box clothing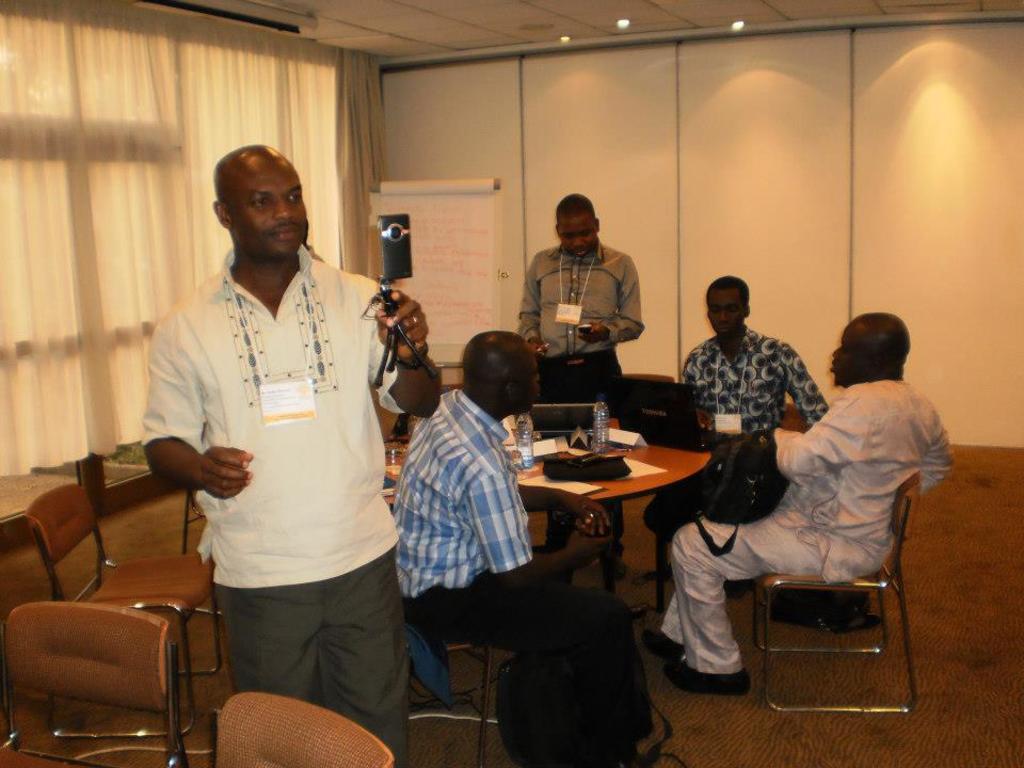
515 243 643 538
